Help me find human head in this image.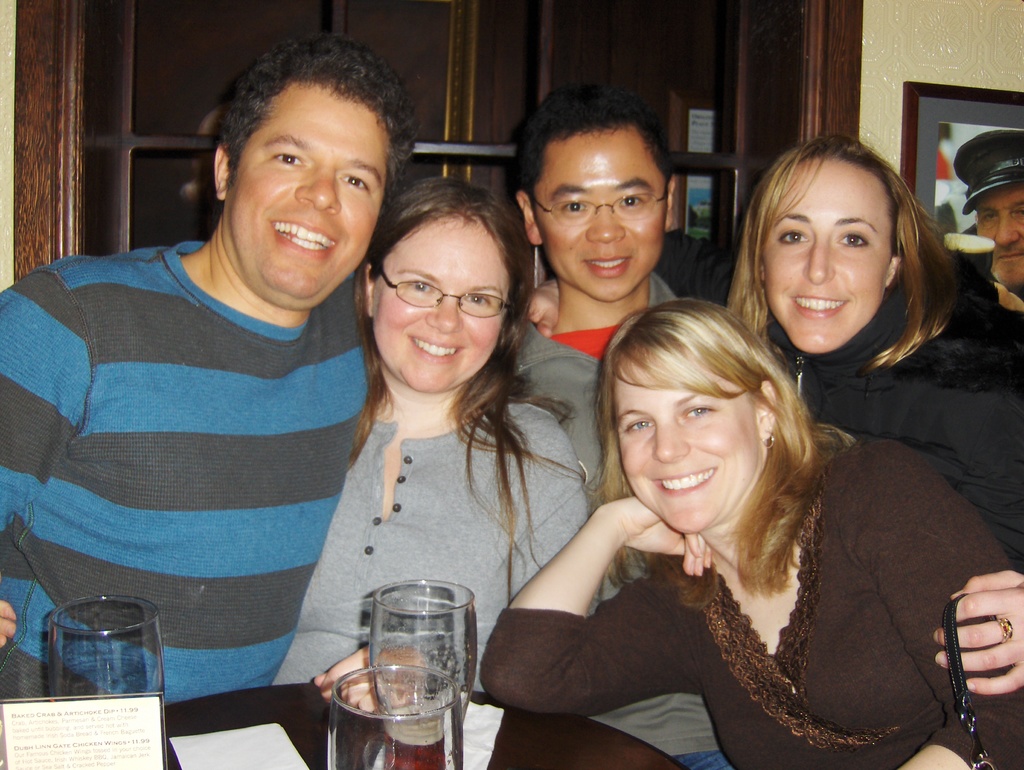
Found it: box(513, 81, 680, 305).
